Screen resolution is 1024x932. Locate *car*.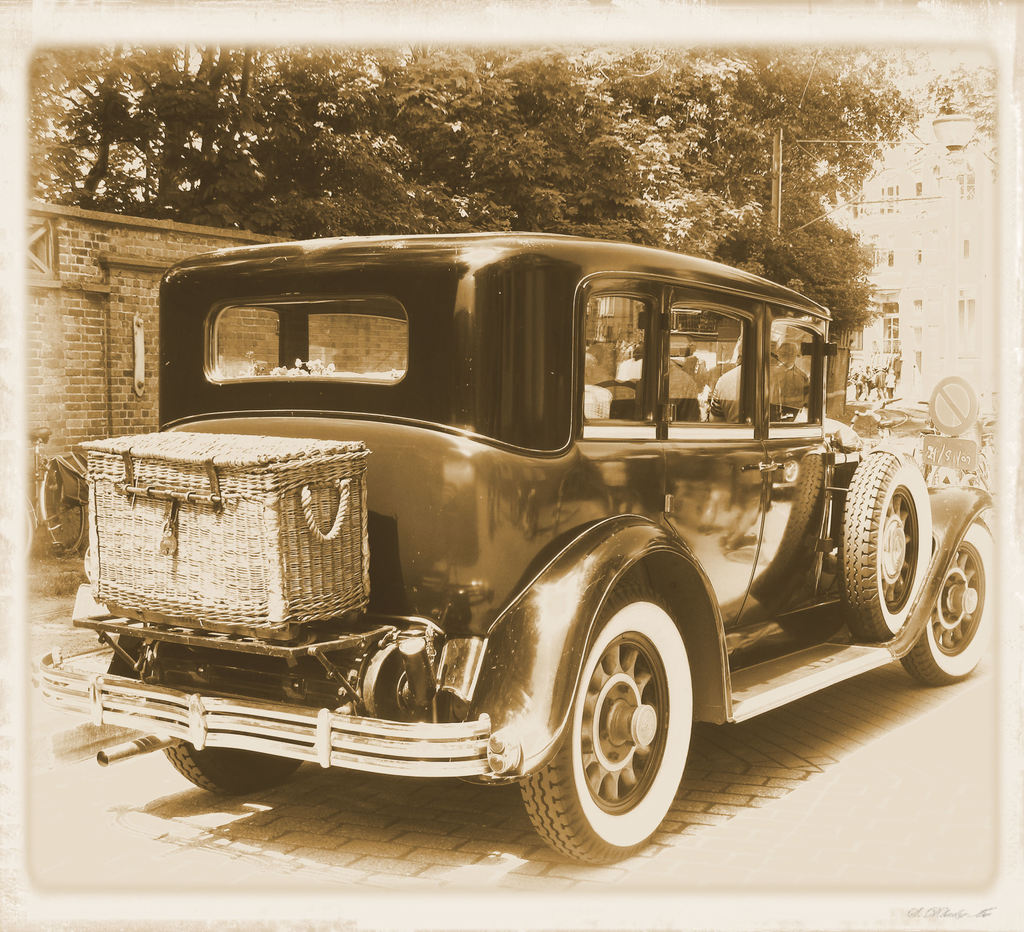
bbox=(29, 229, 993, 863).
